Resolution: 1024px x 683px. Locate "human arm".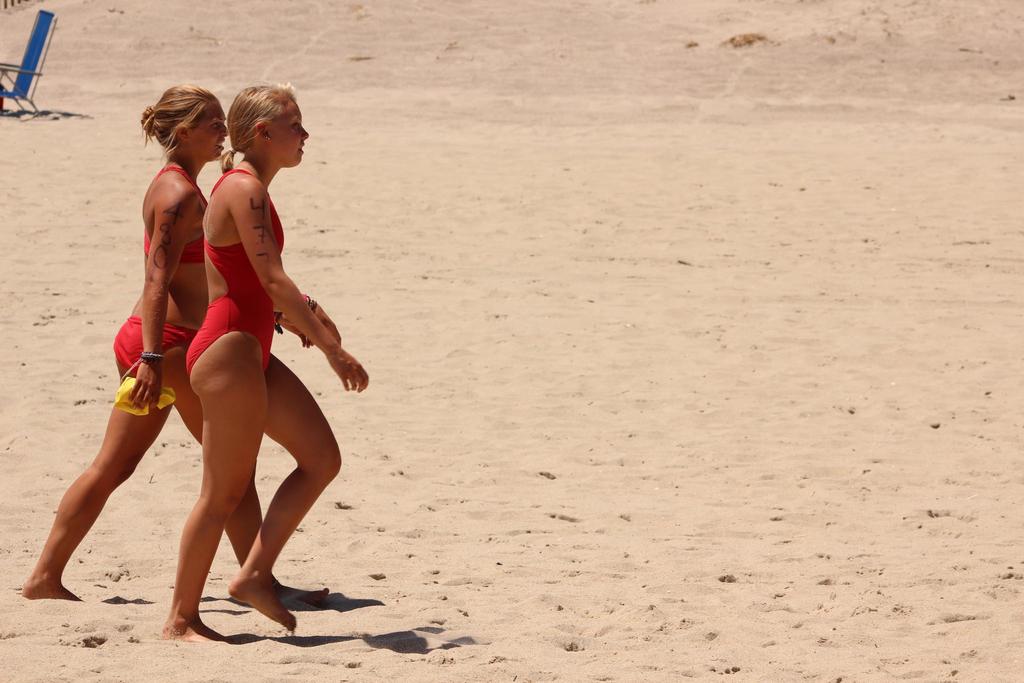
124:172:194:419.
